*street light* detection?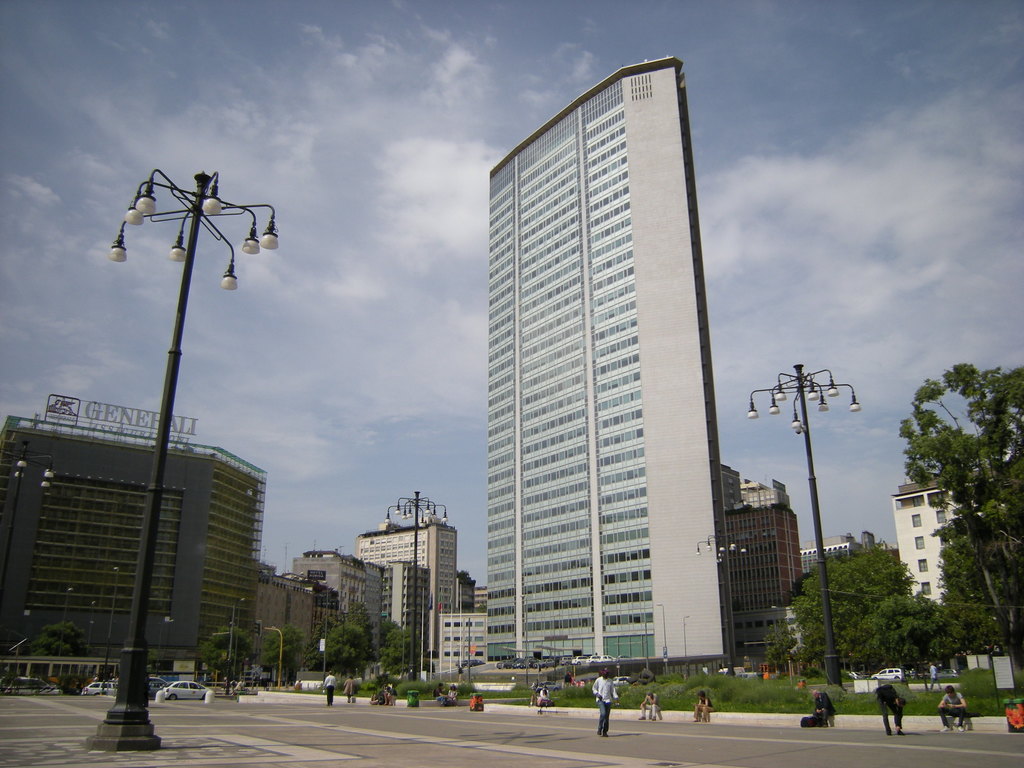
select_region(62, 589, 77, 655)
